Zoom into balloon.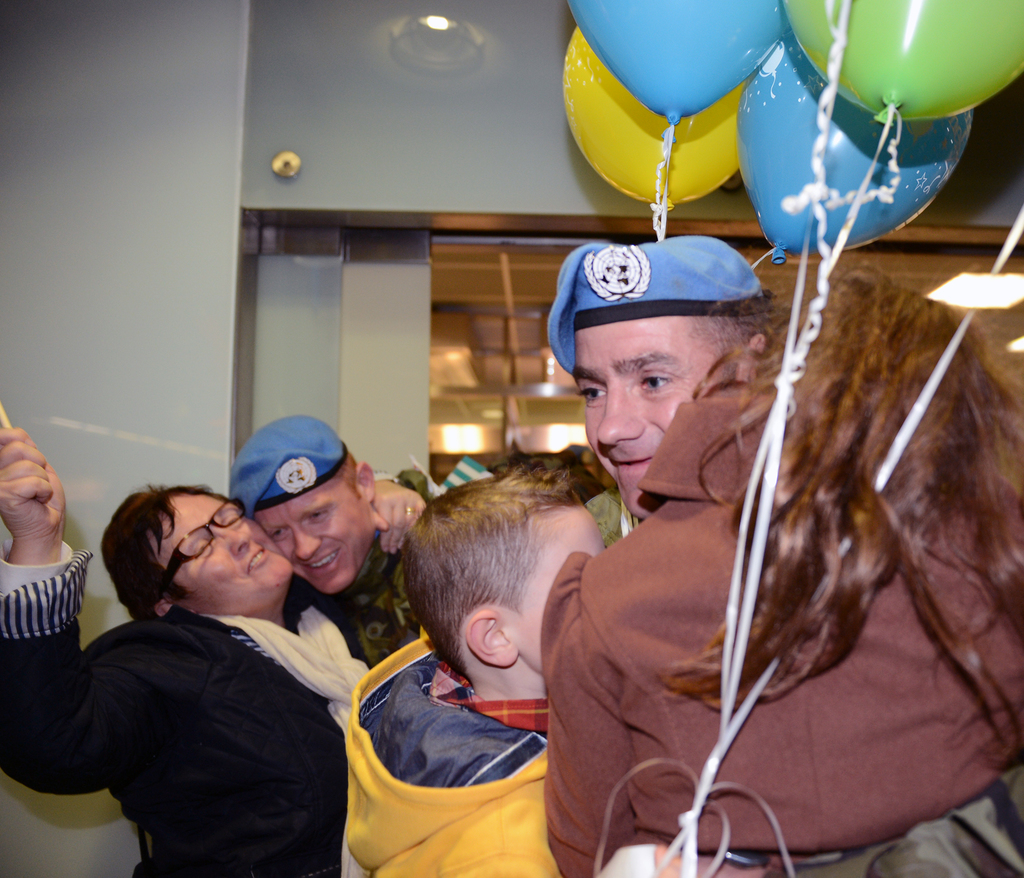
Zoom target: <box>737,35,972,264</box>.
